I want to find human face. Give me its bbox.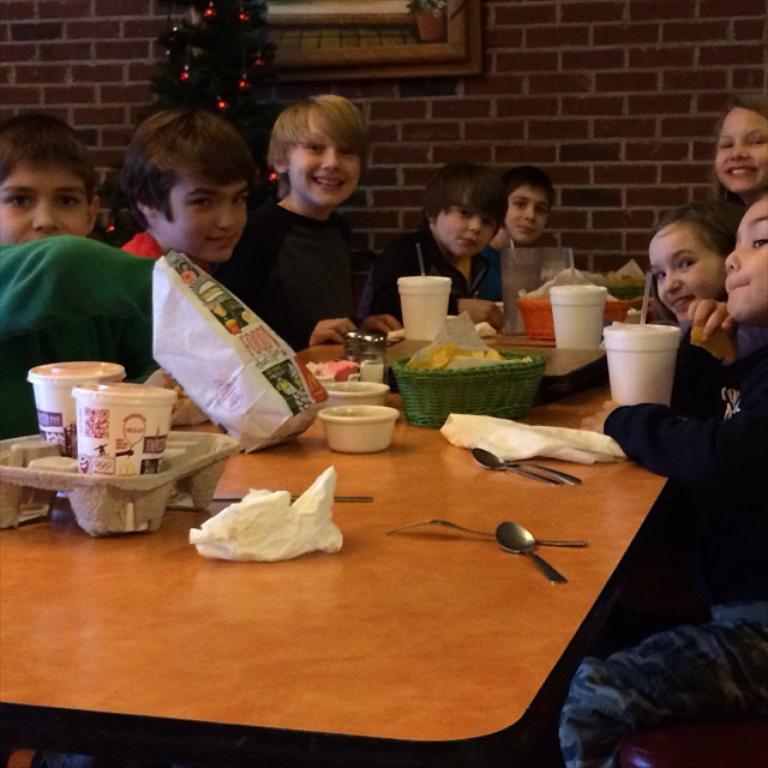
pyautogui.locateOnScreen(650, 232, 736, 317).
